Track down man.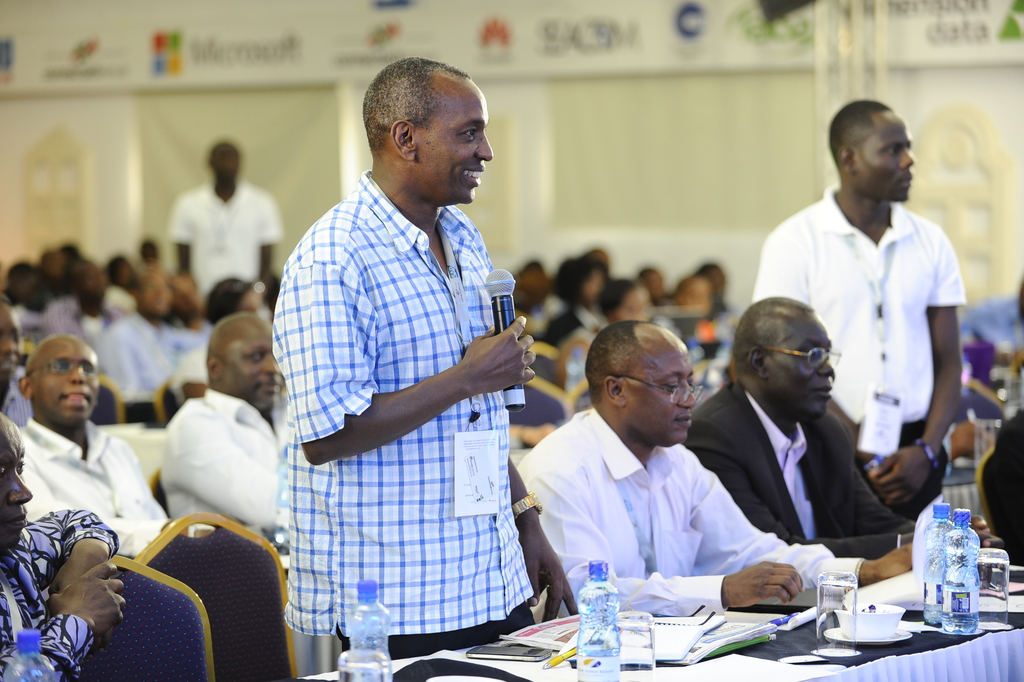
Tracked to detection(164, 140, 282, 295).
